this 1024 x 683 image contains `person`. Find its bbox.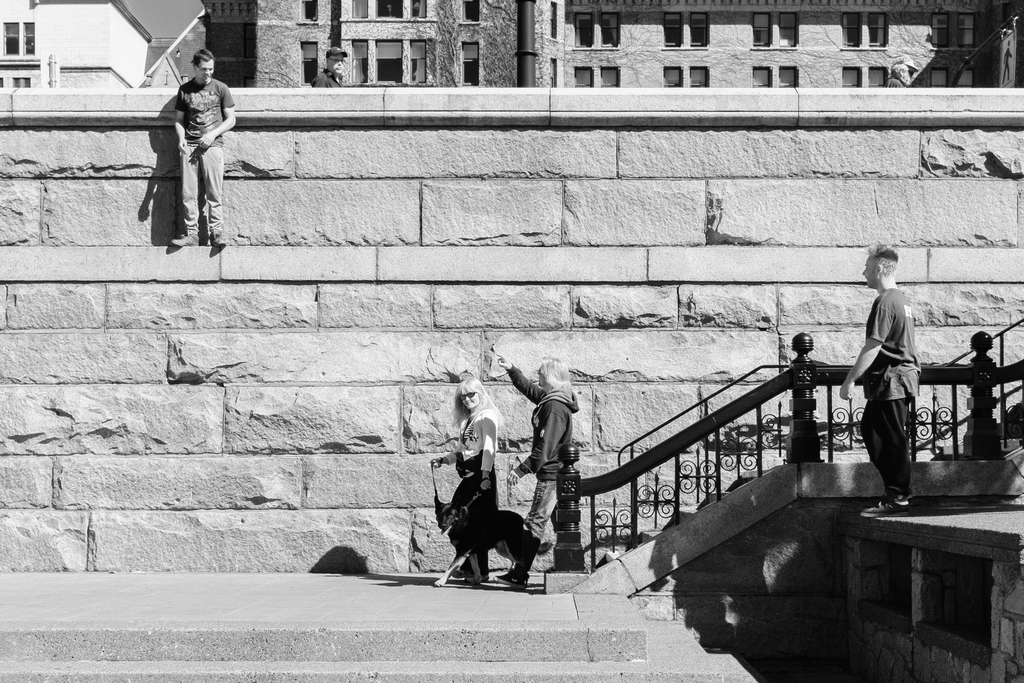
box(433, 377, 499, 586).
